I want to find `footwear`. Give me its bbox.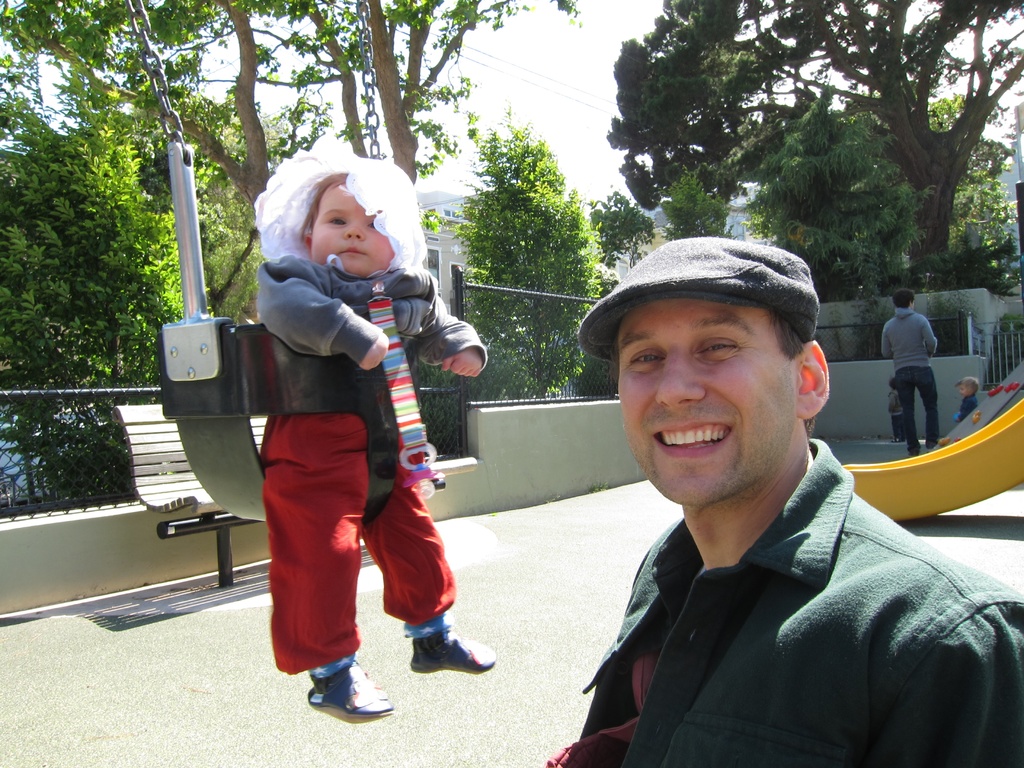
<bbox>908, 449, 919, 458</bbox>.
